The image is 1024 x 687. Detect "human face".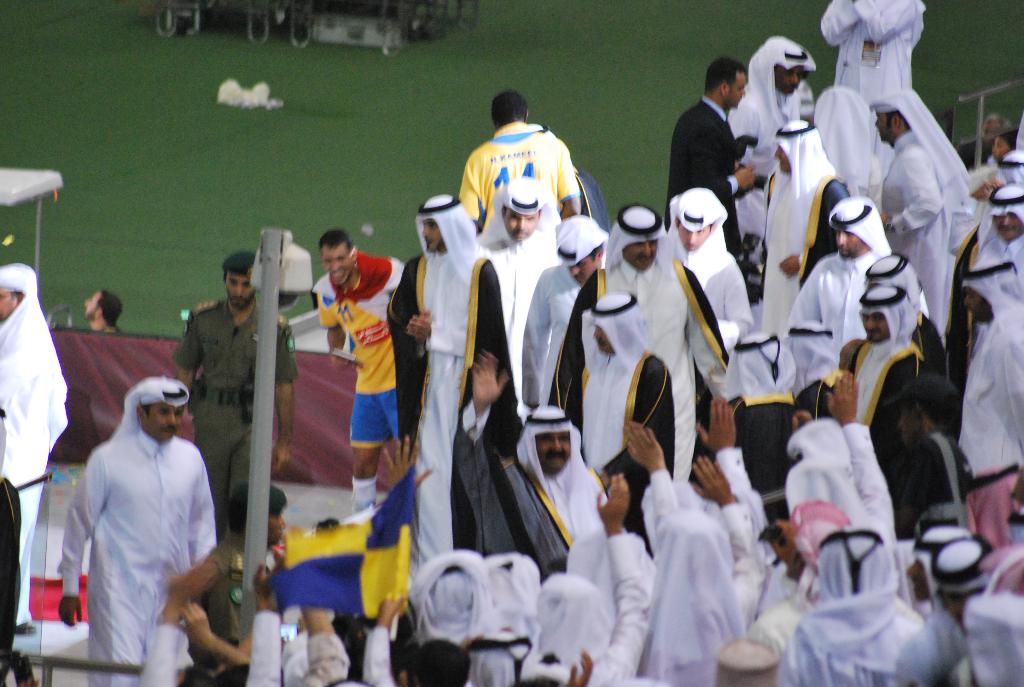
Detection: x1=228 y1=272 x2=265 y2=311.
